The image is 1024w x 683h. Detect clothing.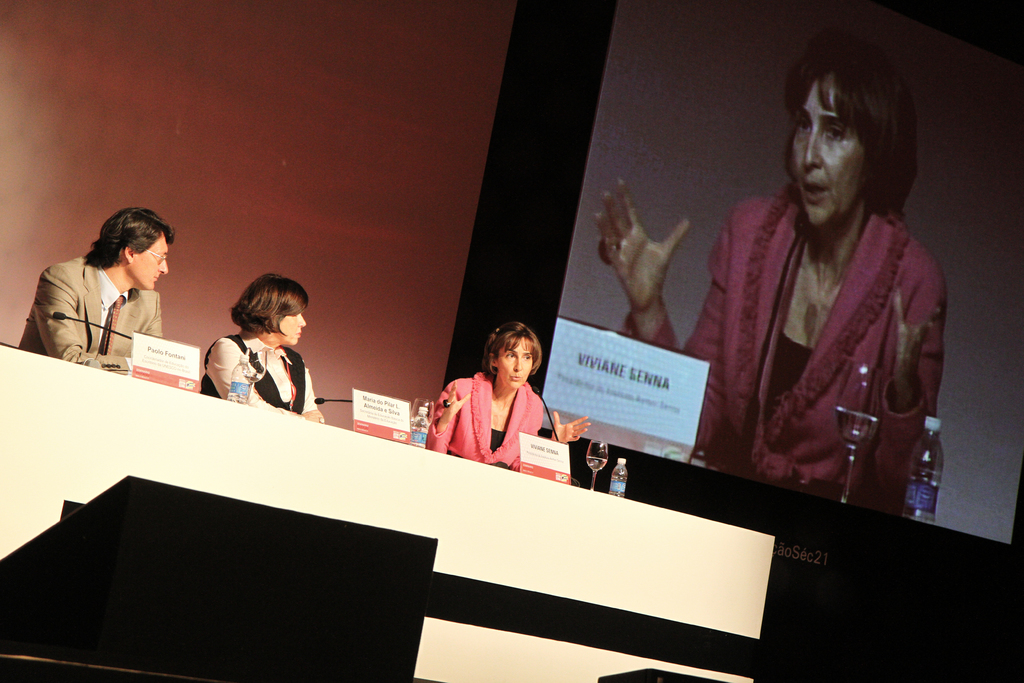
Detection: pyautogui.locateOnScreen(20, 262, 163, 370).
